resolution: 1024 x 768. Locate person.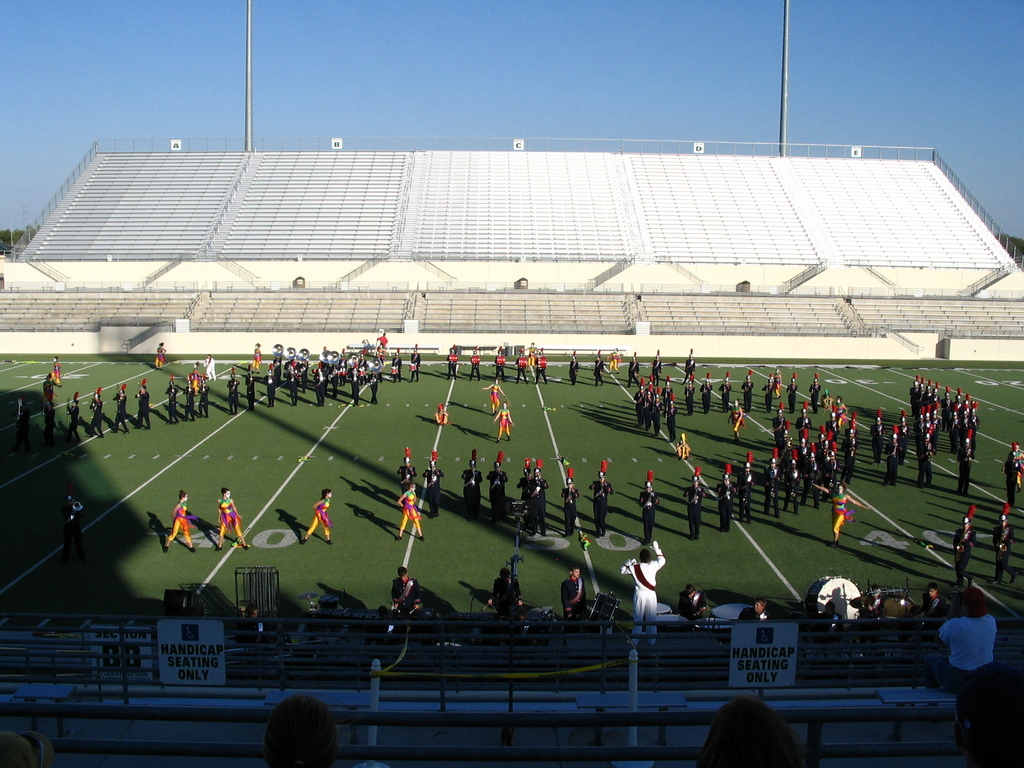
375, 343, 384, 364.
